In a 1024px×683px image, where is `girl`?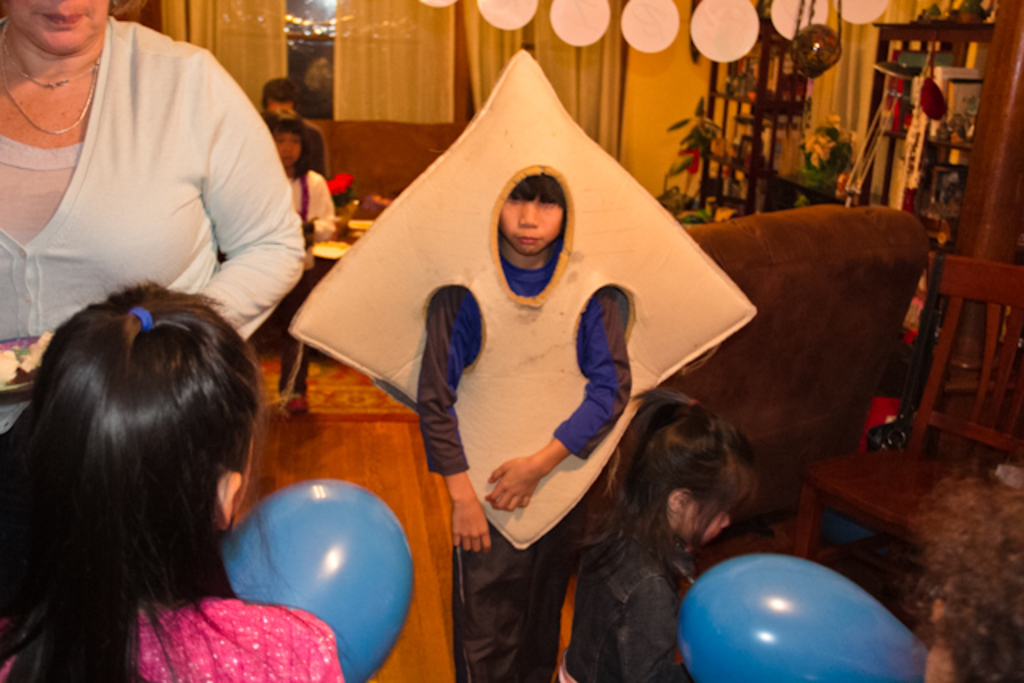
left=0, top=282, right=346, bottom=681.
